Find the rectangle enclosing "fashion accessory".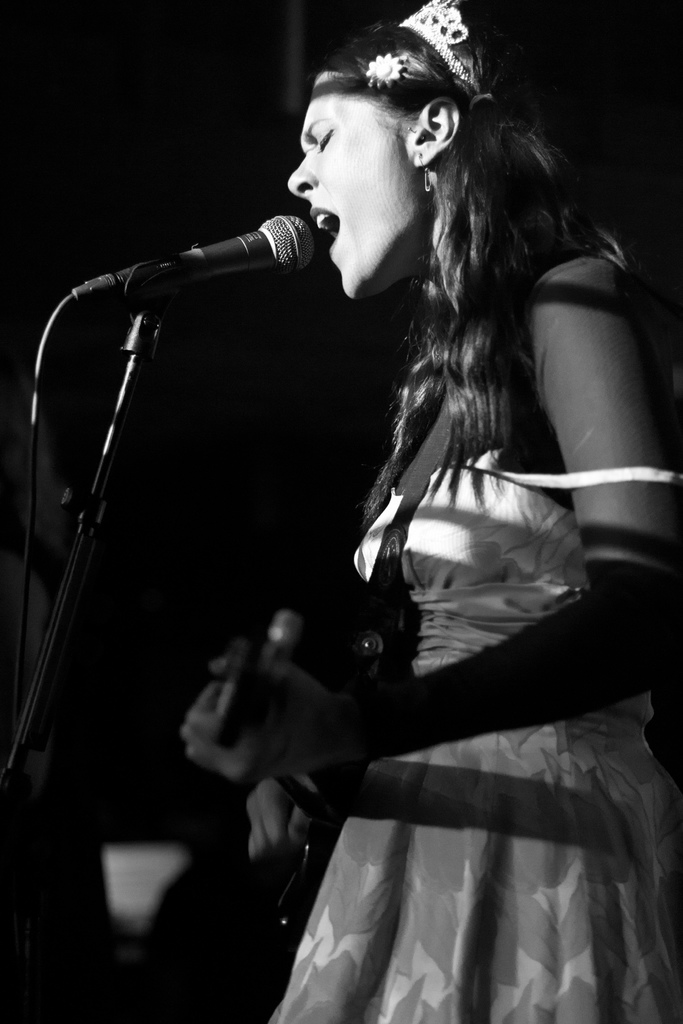
box=[416, 159, 430, 188].
